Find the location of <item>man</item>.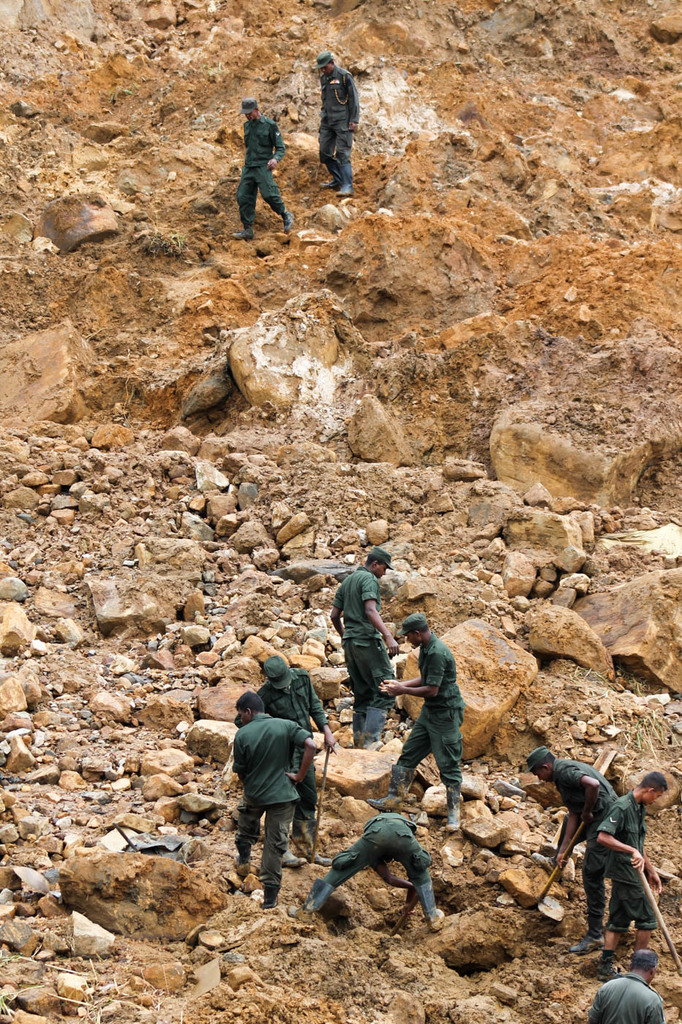
Location: <bbox>585, 947, 662, 1023</bbox>.
